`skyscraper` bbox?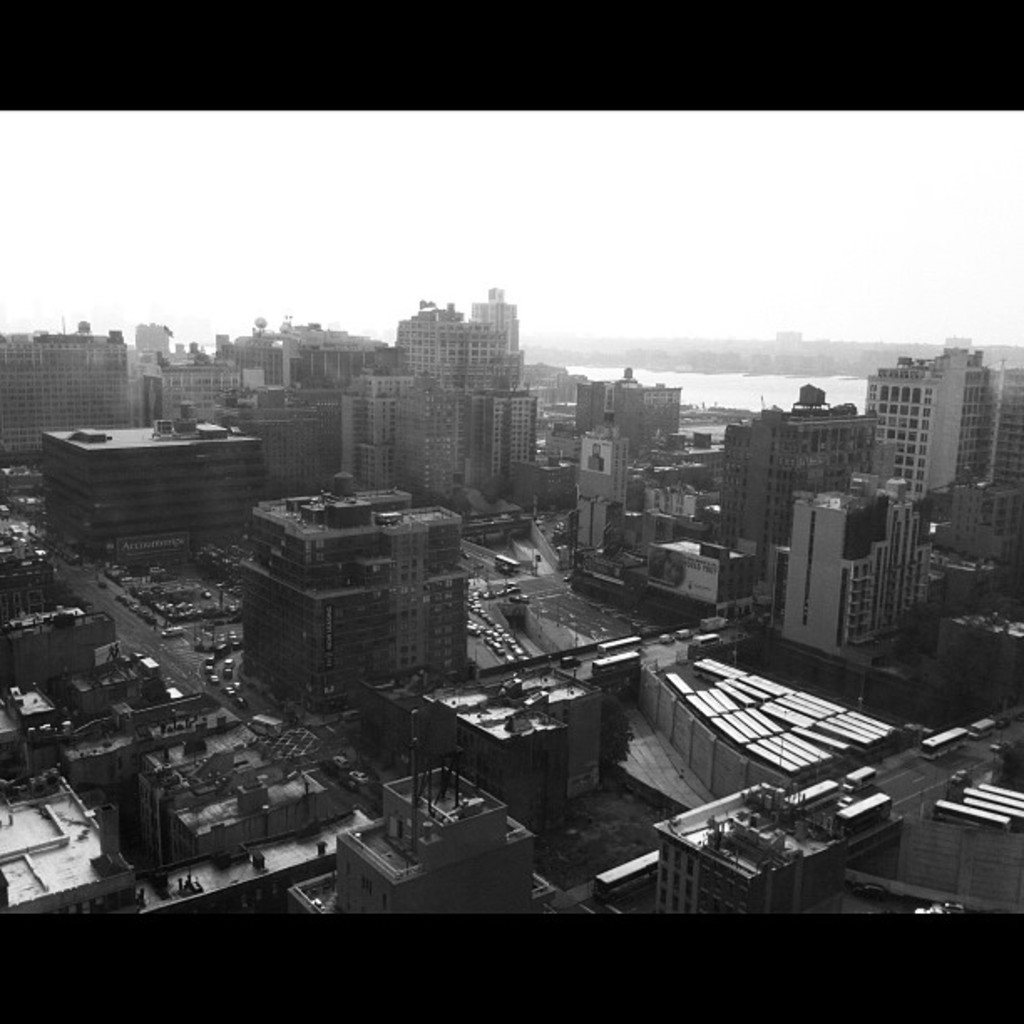
rect(239, 463, 460, 694)
